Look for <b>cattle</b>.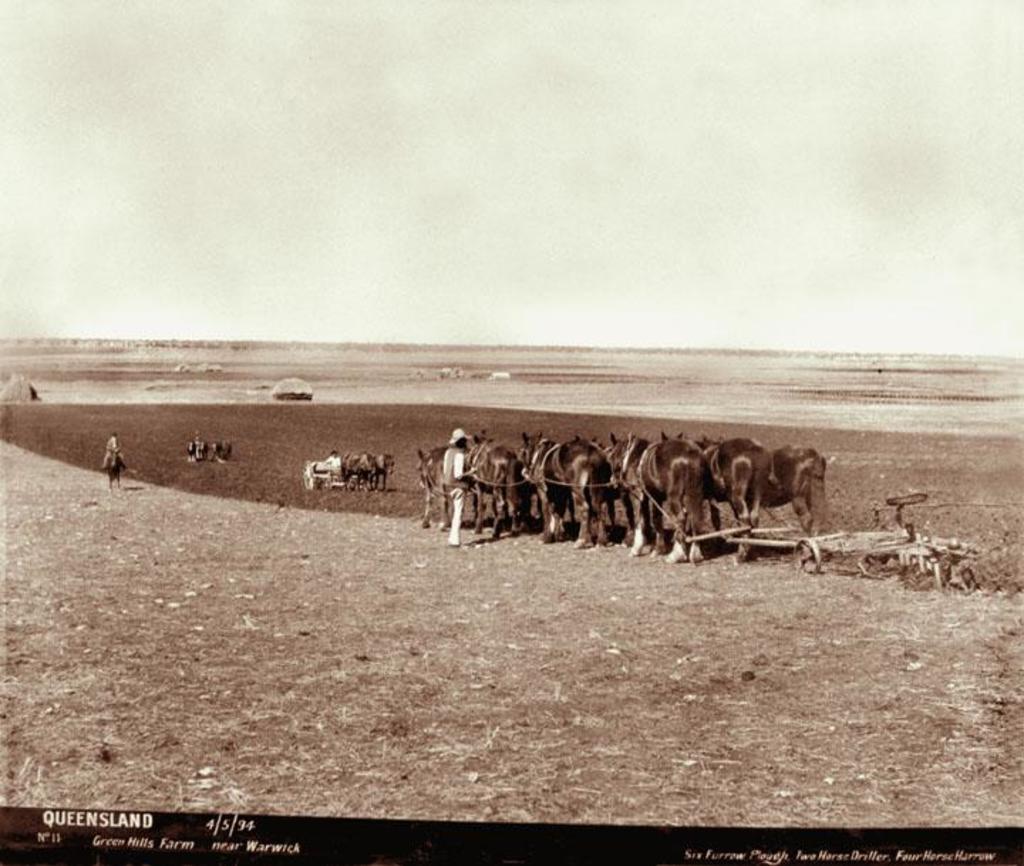
Found: detection(518, 429, 610, 549).
